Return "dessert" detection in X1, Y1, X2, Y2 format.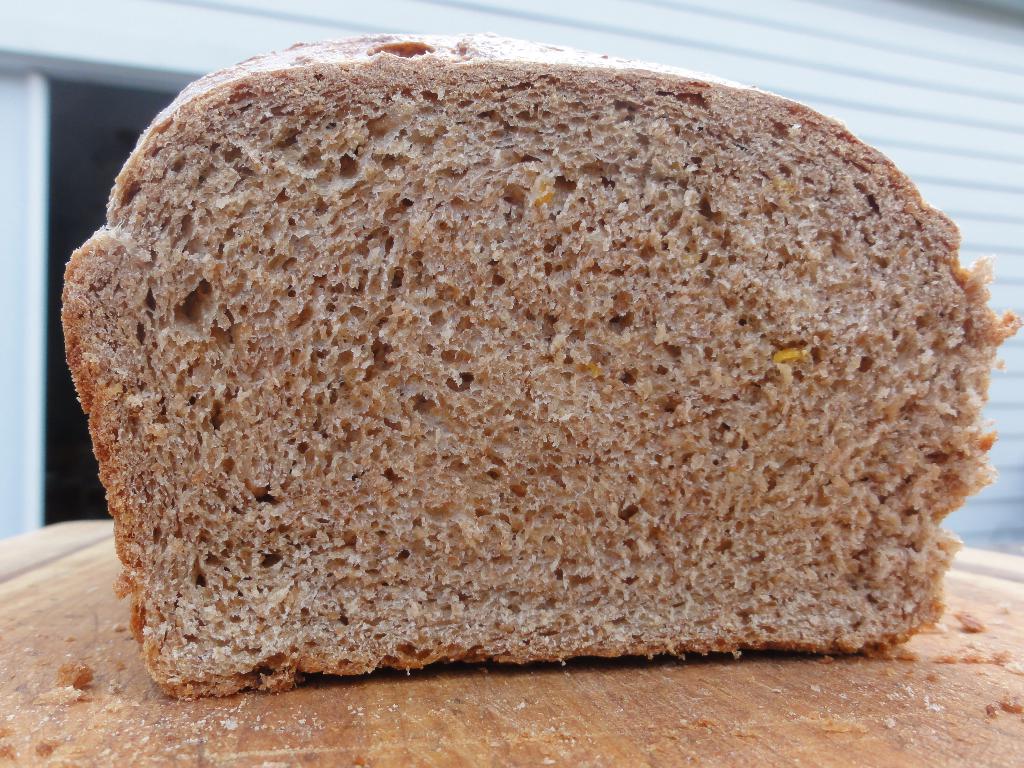
65, 35, 1023, 701.
